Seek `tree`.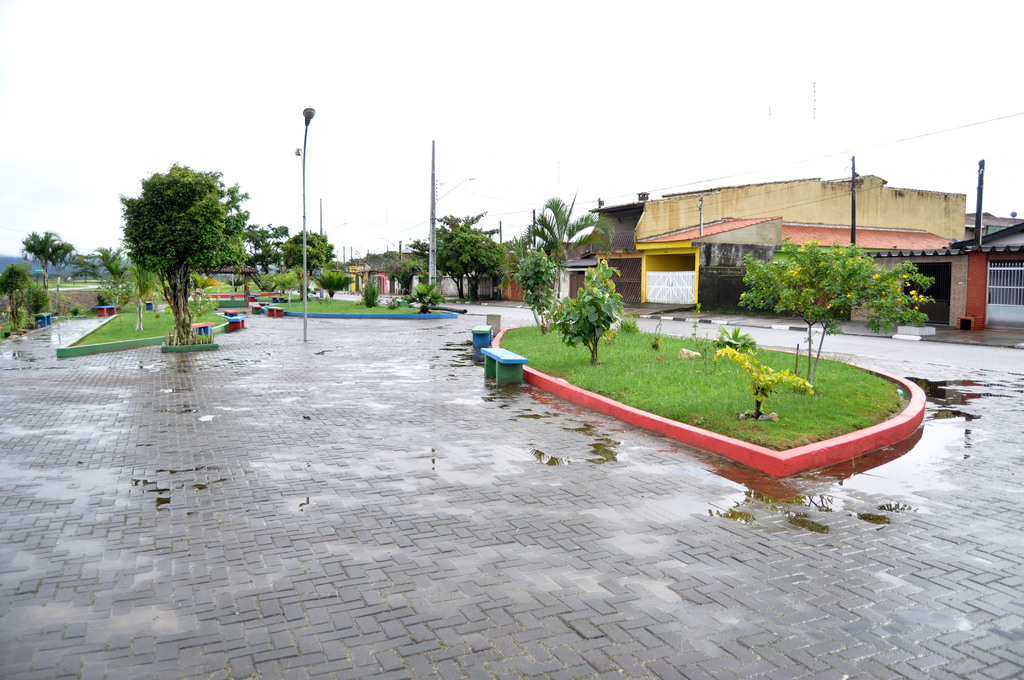
0,261,33,325.
